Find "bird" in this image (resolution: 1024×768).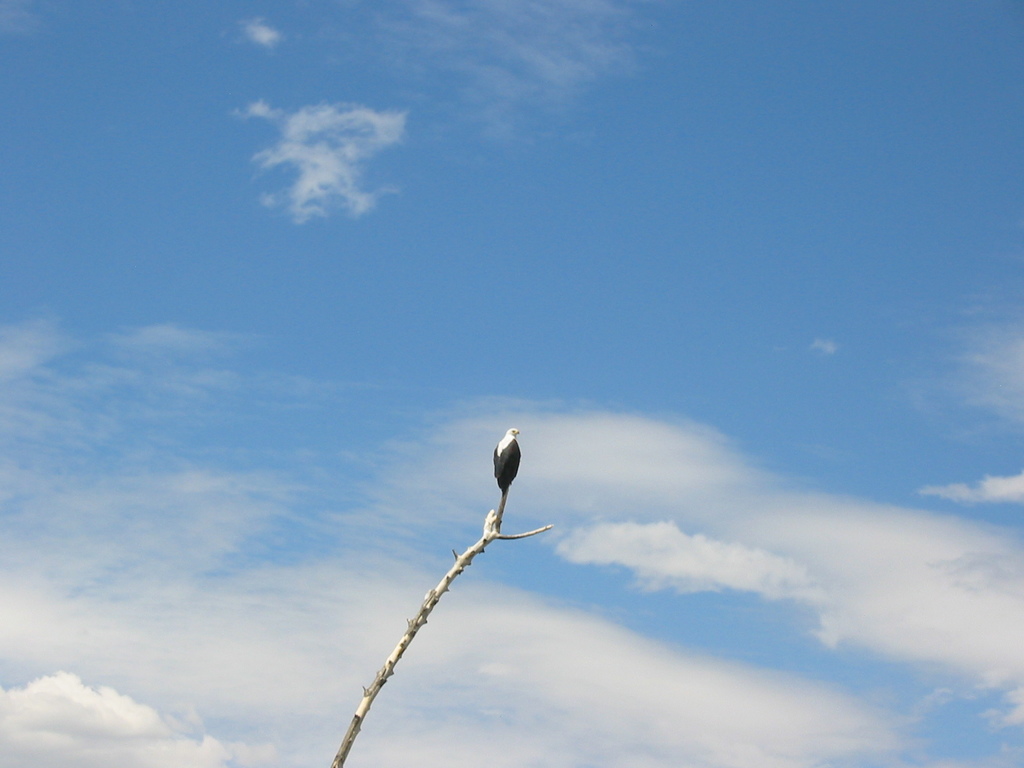
box(492, 427, 520, 497).
